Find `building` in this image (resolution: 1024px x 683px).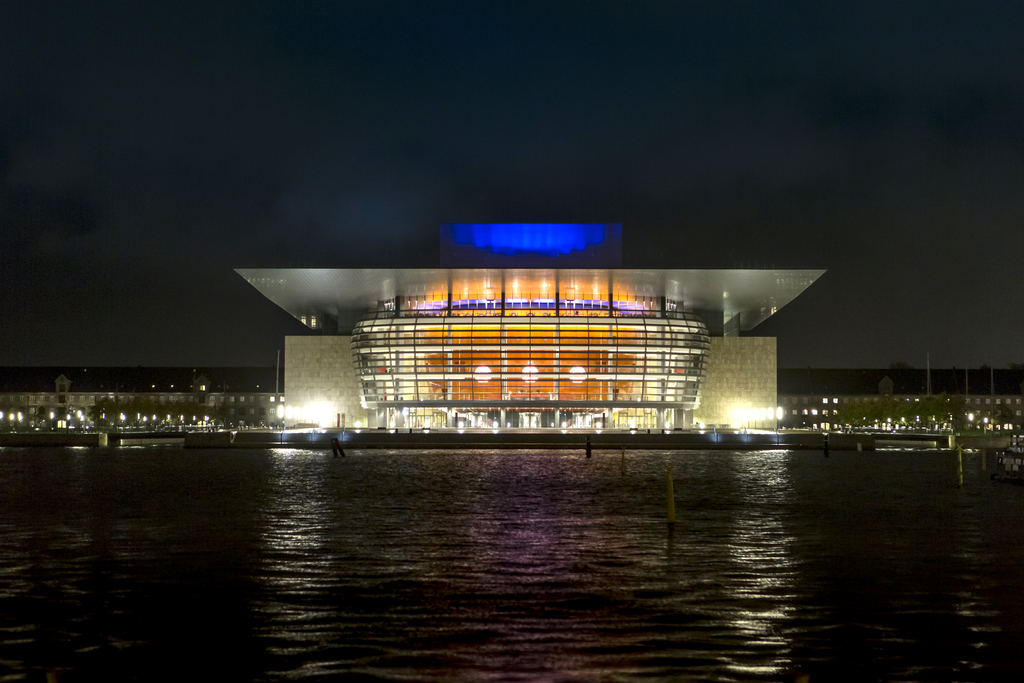
box(232, 226, 825, 441).
